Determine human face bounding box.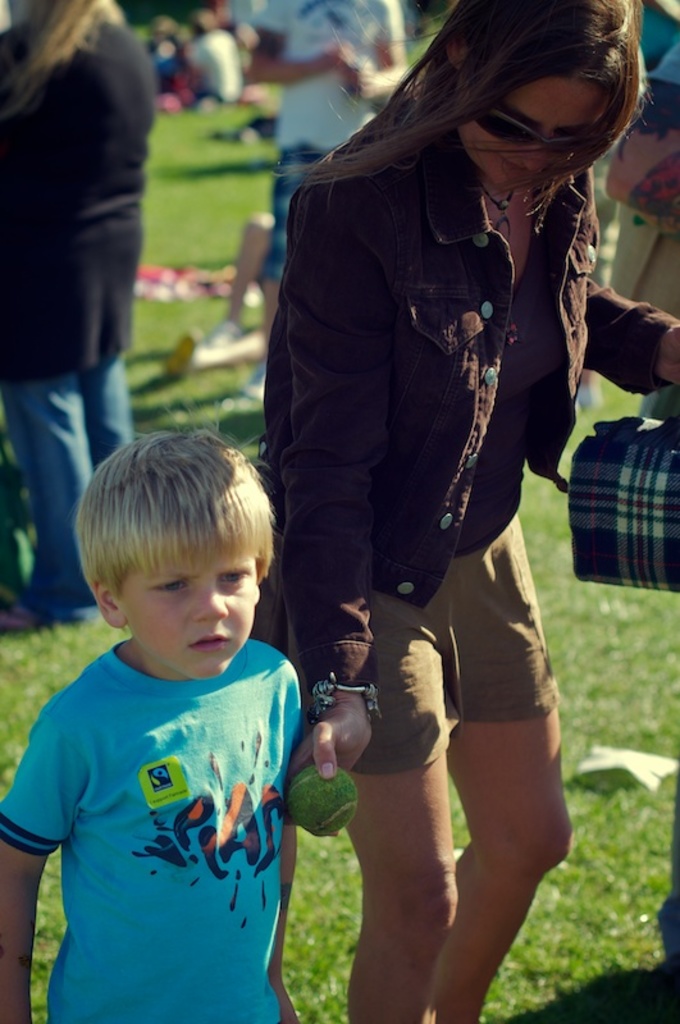
Determined: (451, 68, 610, 197).
